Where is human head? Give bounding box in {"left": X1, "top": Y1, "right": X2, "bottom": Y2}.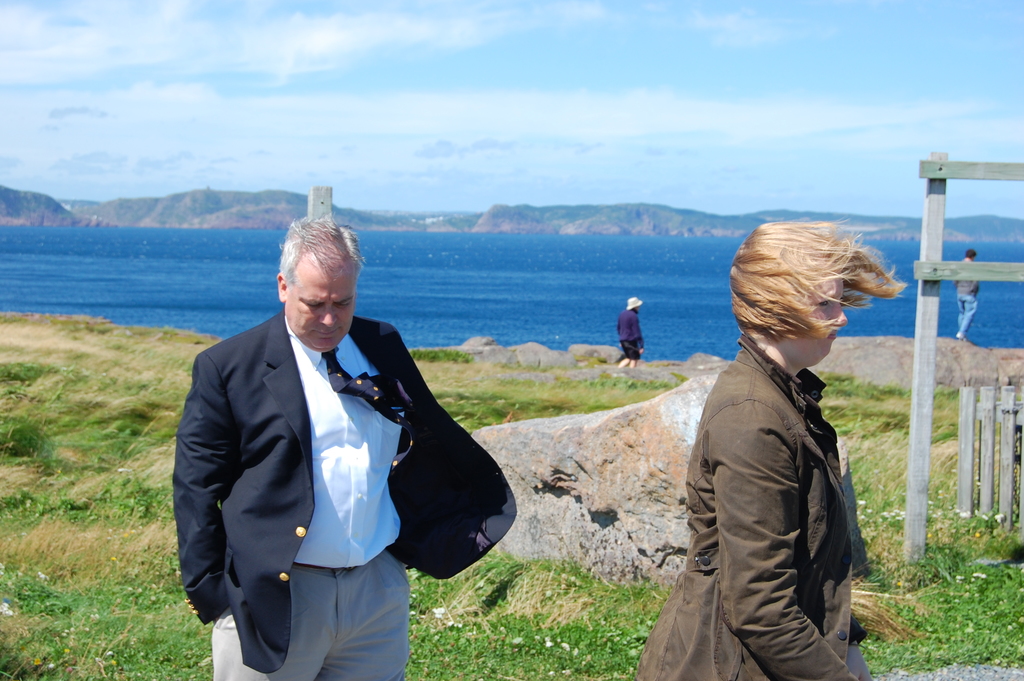
{"left": 964, "top": 250, "right": 975, "bottom": 256}.
